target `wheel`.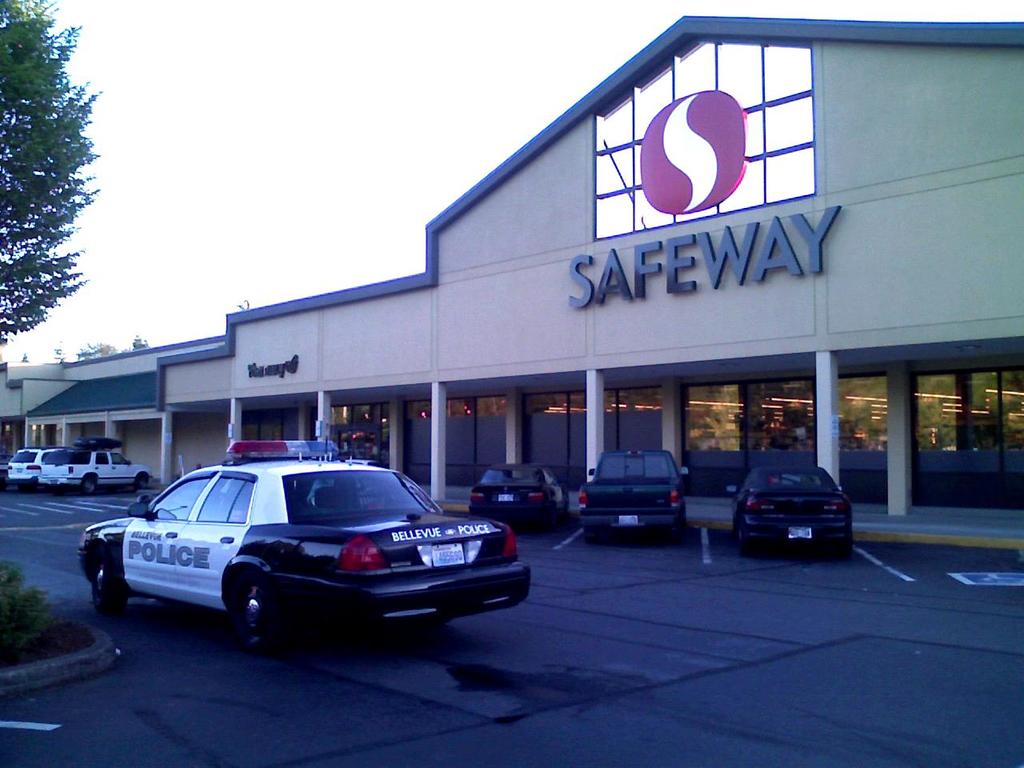
Target region: 210/579/278/651.
